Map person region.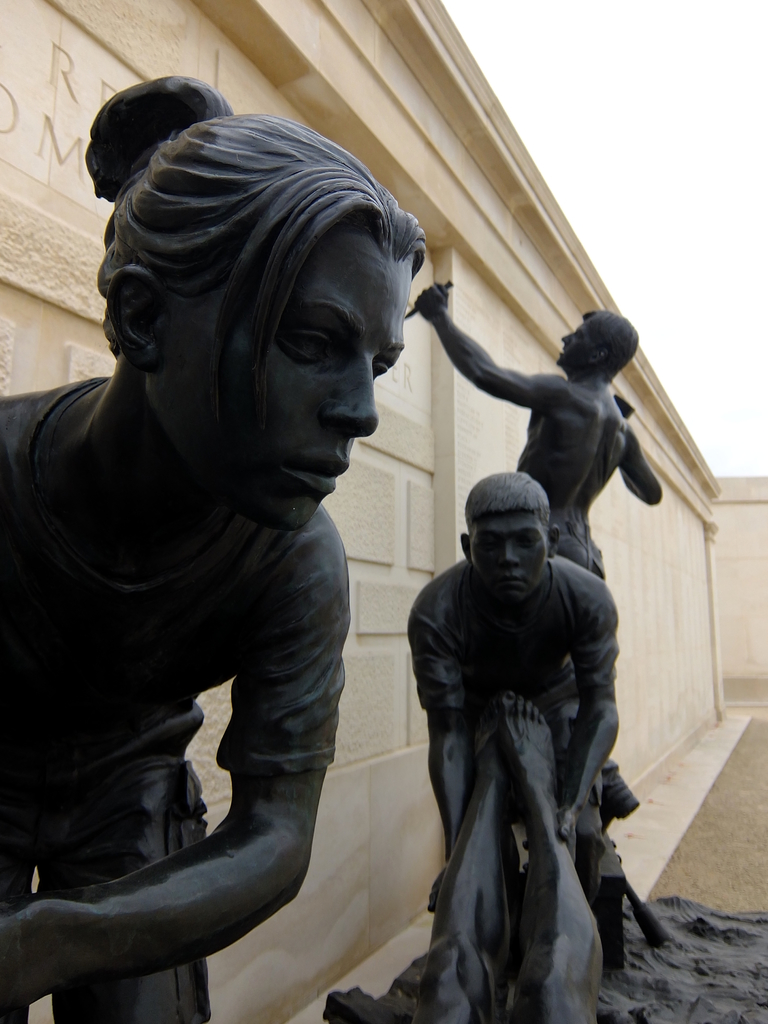
Mapped to [403,466,618,954].
